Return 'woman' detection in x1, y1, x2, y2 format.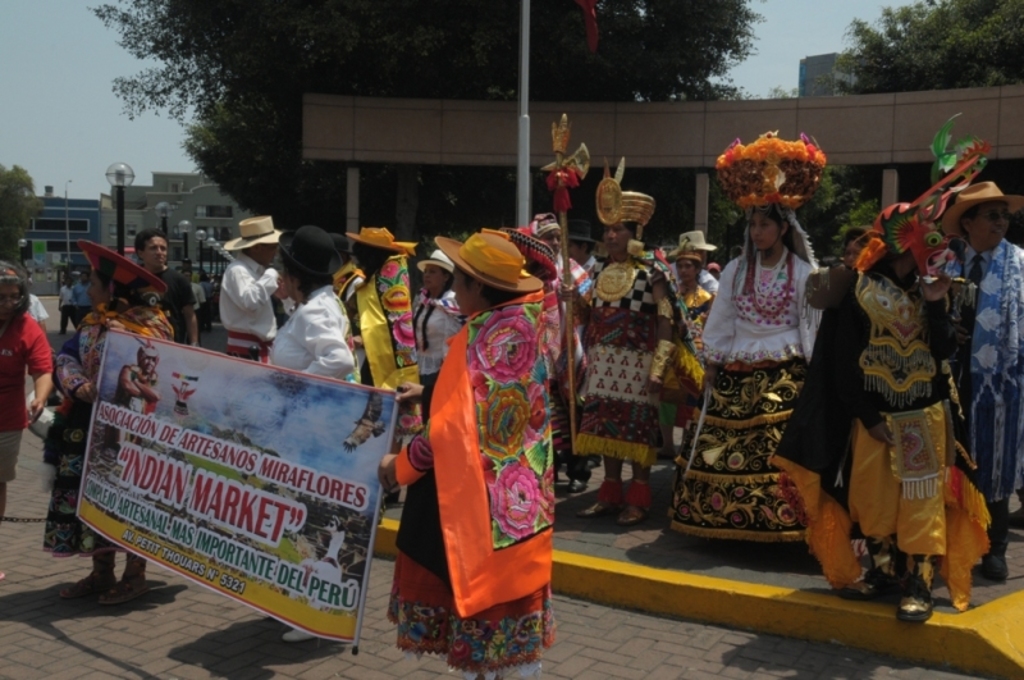
714, 156, 872, 581.
